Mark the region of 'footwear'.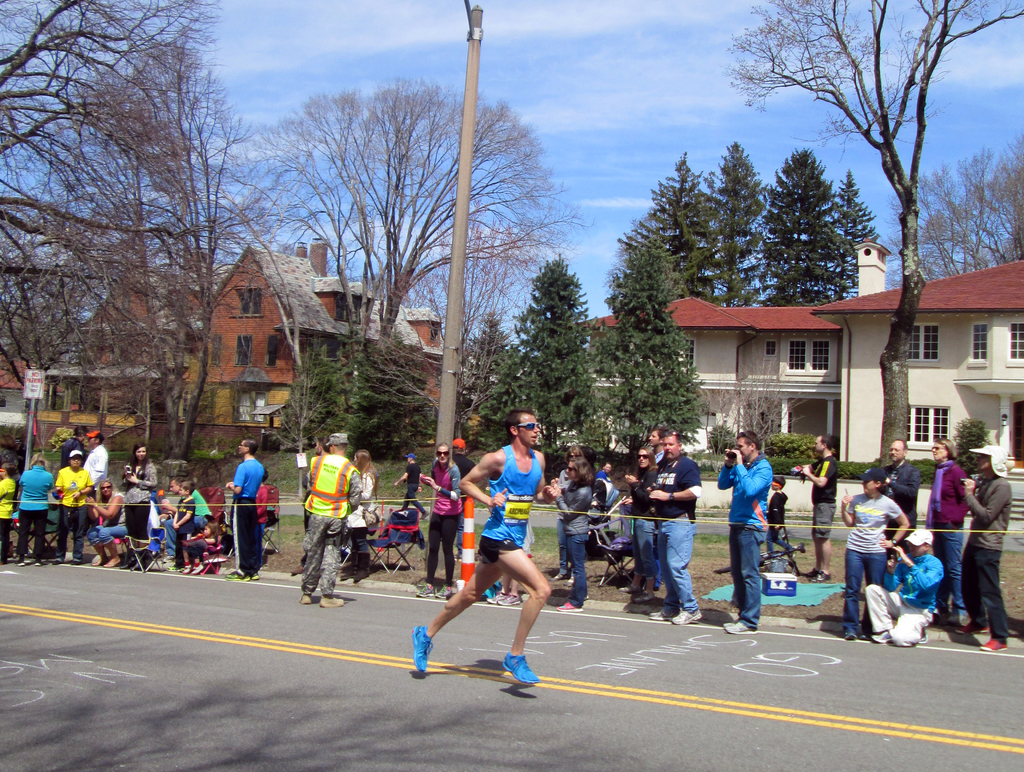
Region: [x1=980, y1=638, x2=1007, y2=652].
